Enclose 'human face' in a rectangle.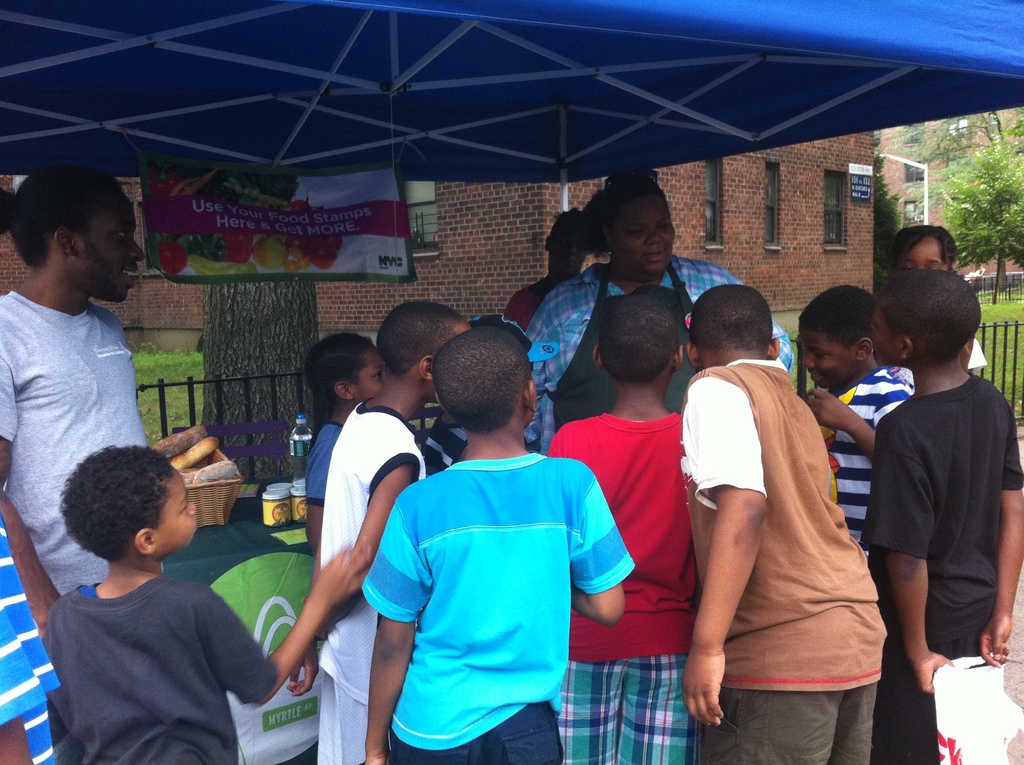
detection(799, 323, 859, 394).
